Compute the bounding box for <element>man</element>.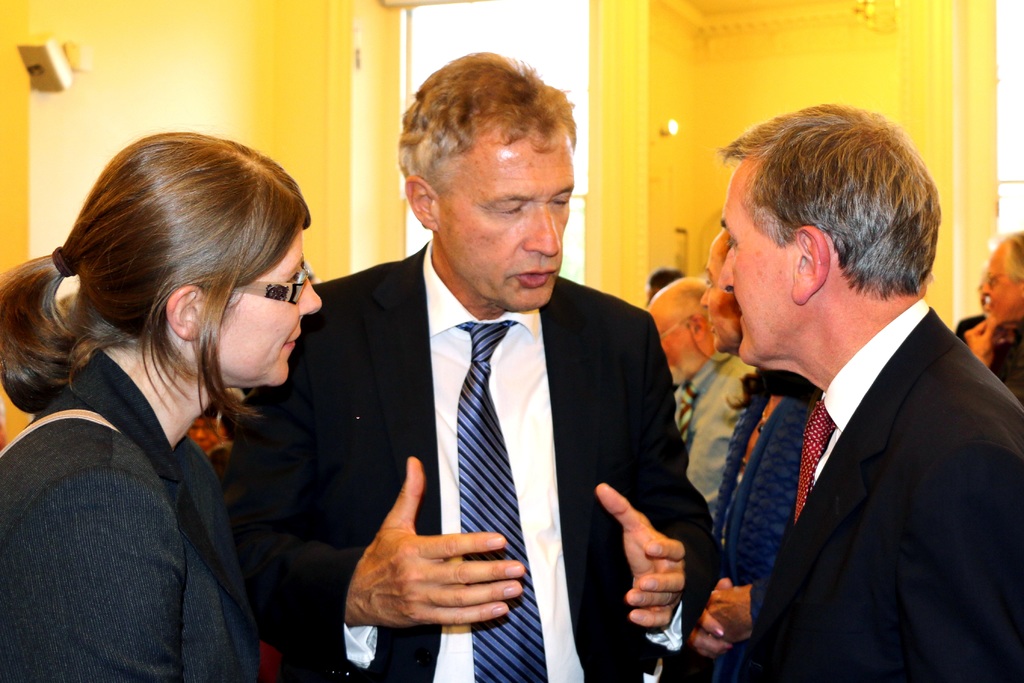
l=717, t=99, r=1023, b=682.
